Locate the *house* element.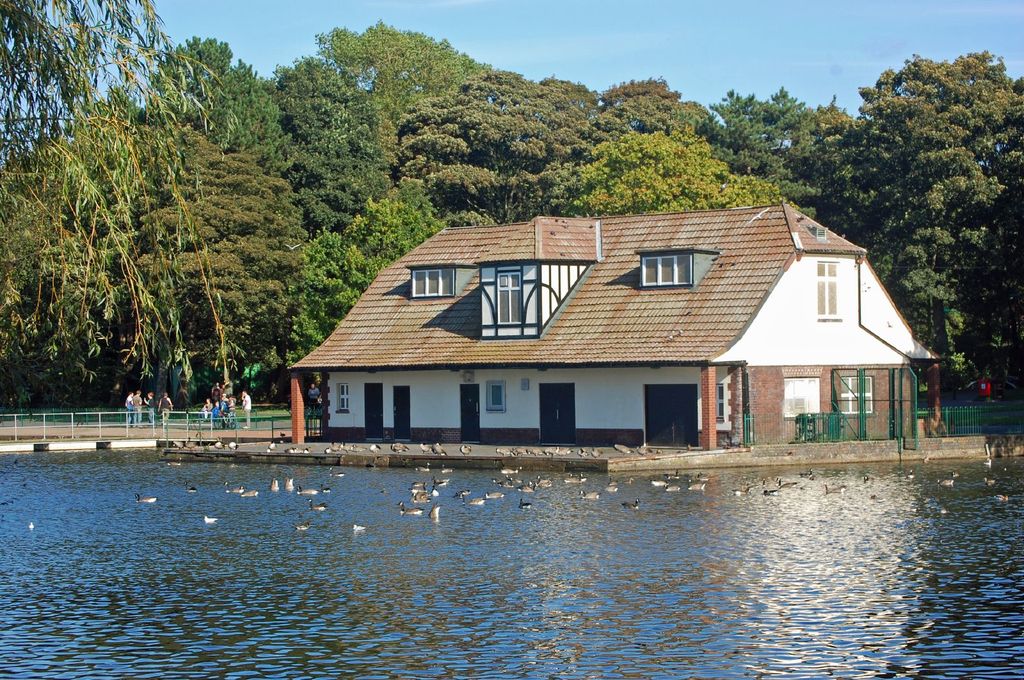
Element bbox: [276,193,916,467].
